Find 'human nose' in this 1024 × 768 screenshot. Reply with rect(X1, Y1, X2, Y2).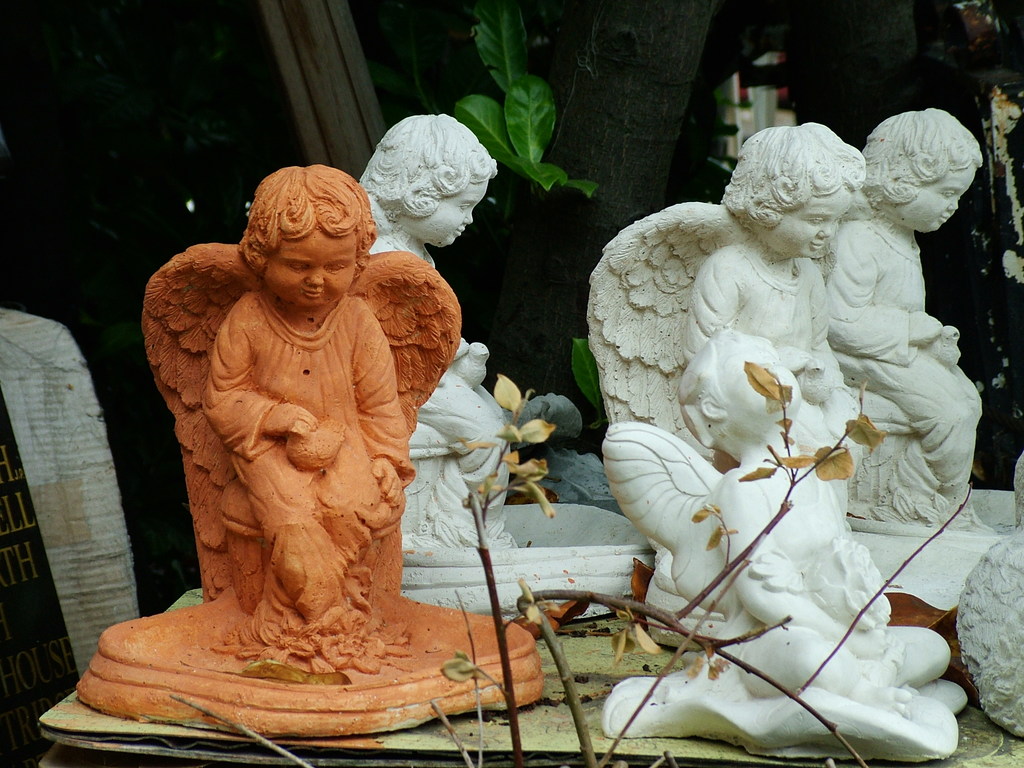
rect(820, 221, 833, 236).
